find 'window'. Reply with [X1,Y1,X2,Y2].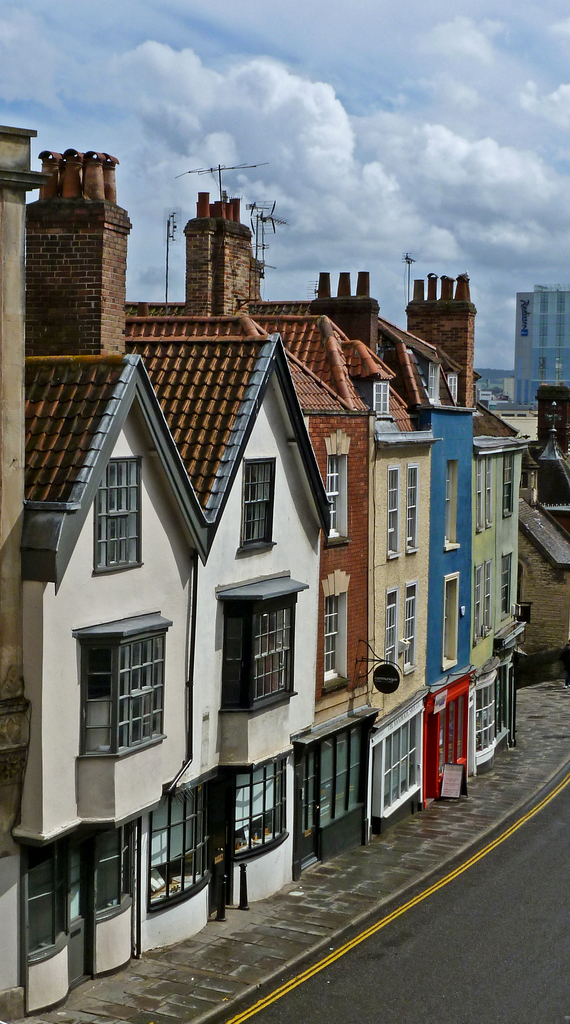
[471,465,490,522].
